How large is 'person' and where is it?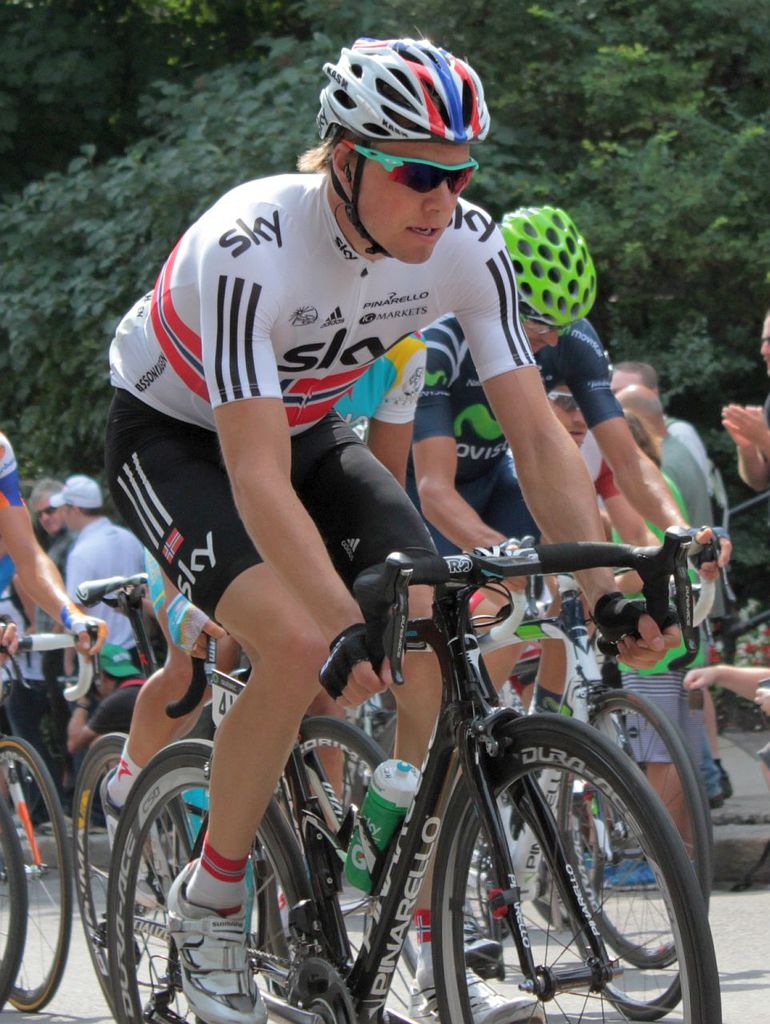
Bounding box: 98:33:556:1023.
